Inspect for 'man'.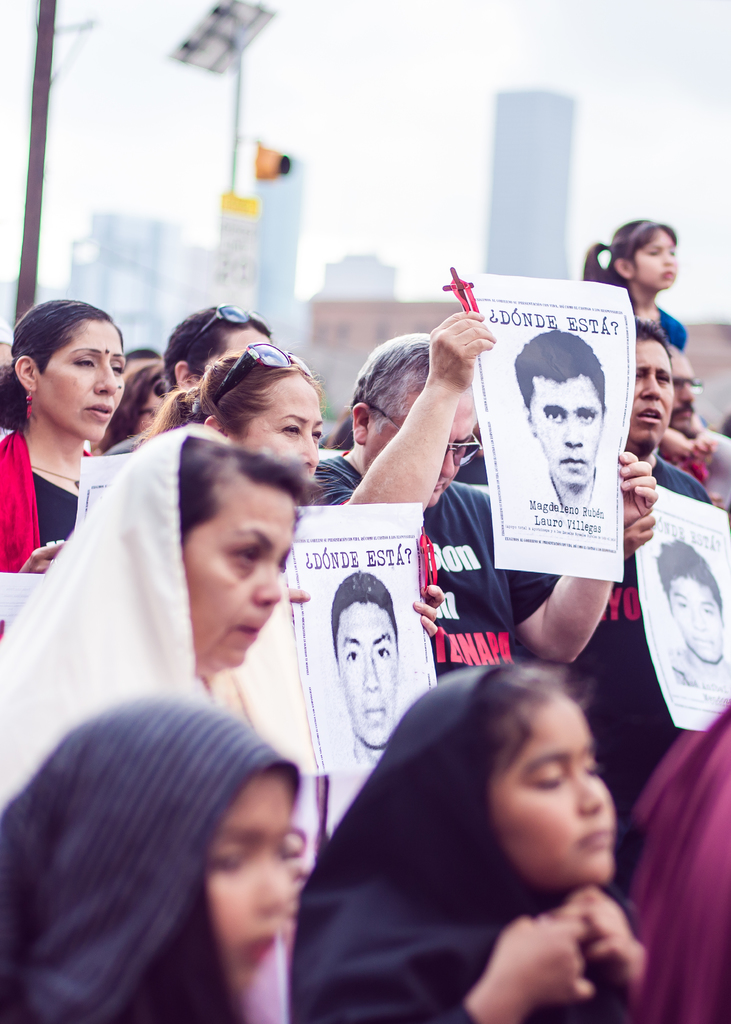
Inspection: bbox(578, 321, 708, 805).
